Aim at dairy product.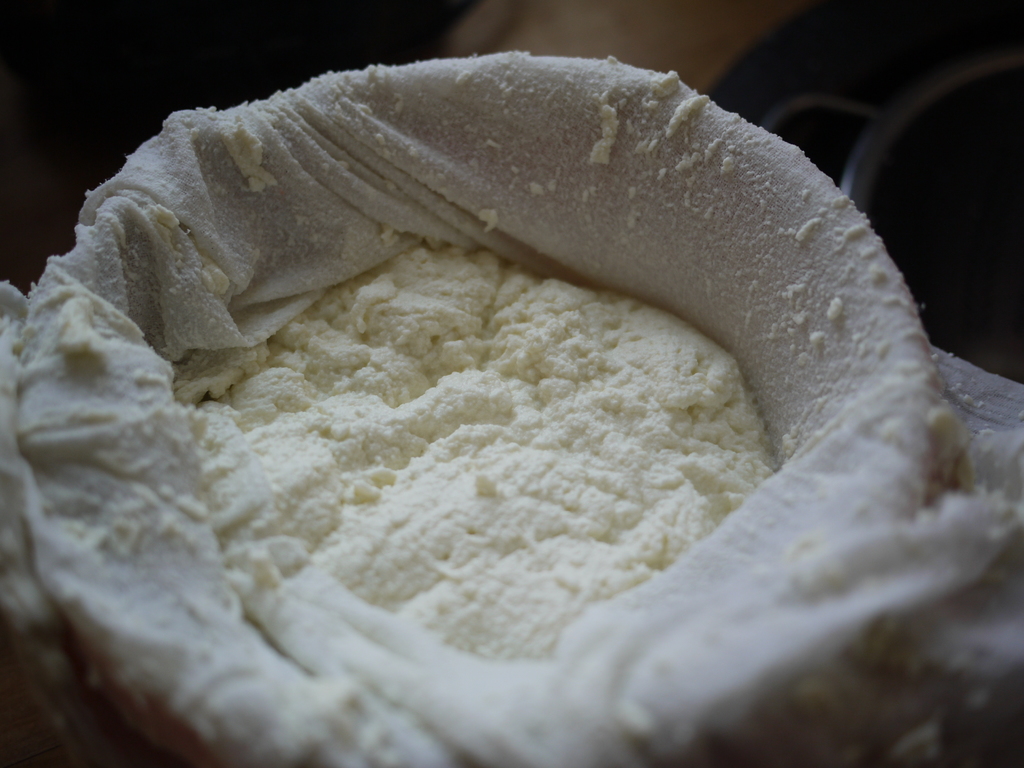
Aimed at rect(184, 245, 758, 668).
